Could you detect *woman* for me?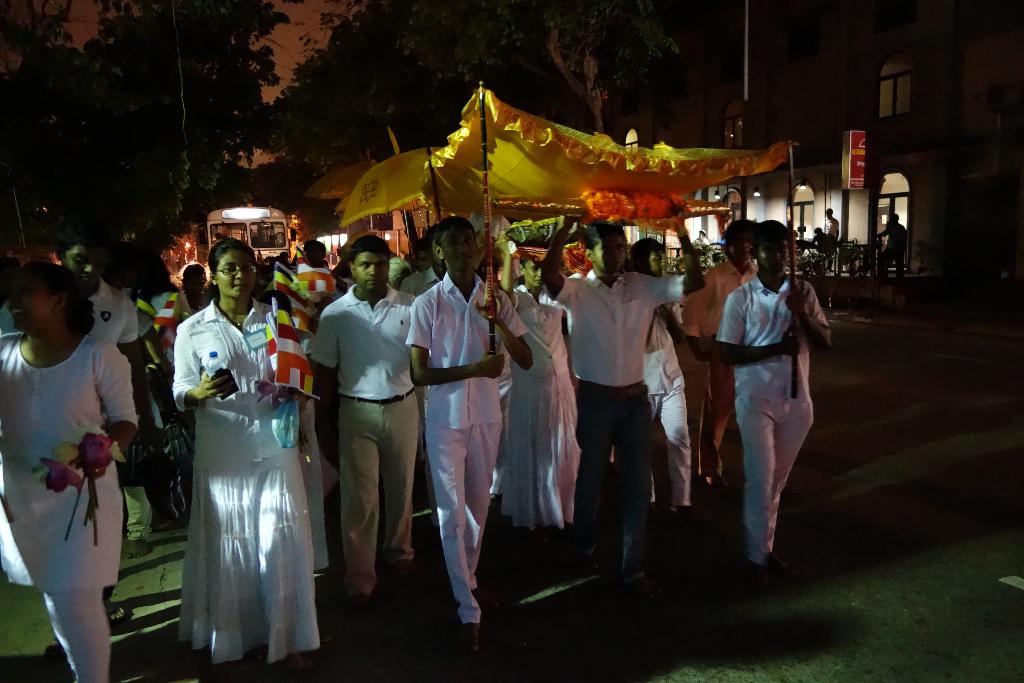
Detection result: [495, 231, 583, 542].
